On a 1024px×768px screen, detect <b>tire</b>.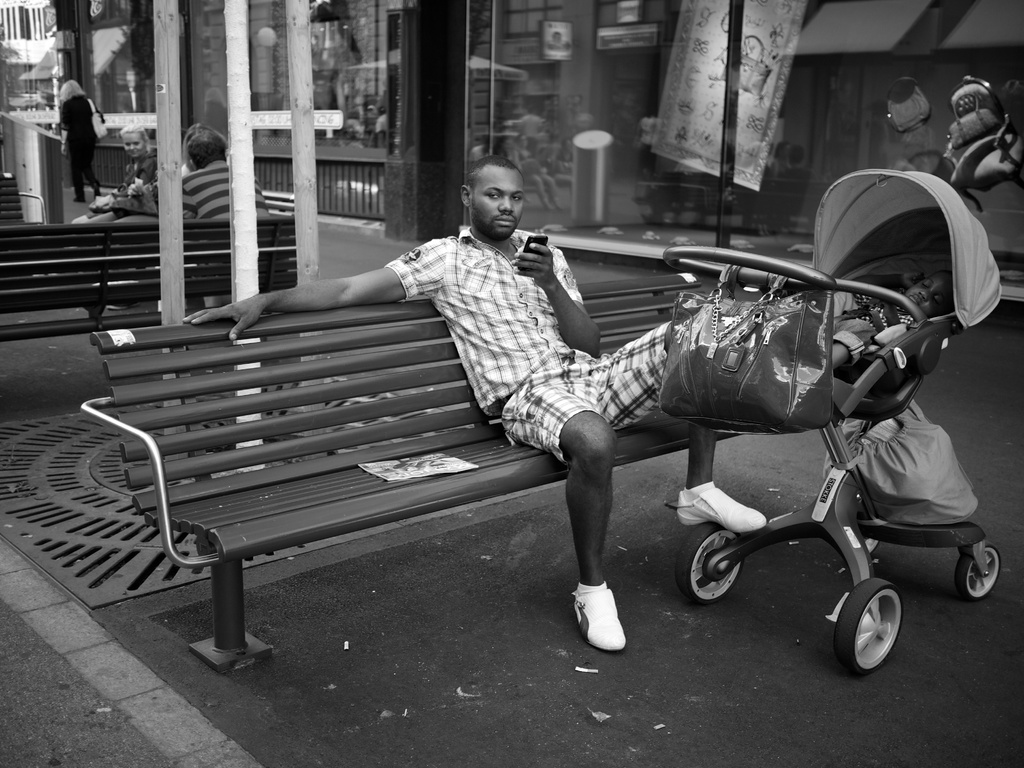
rect(956, 545, 1003, 600).
